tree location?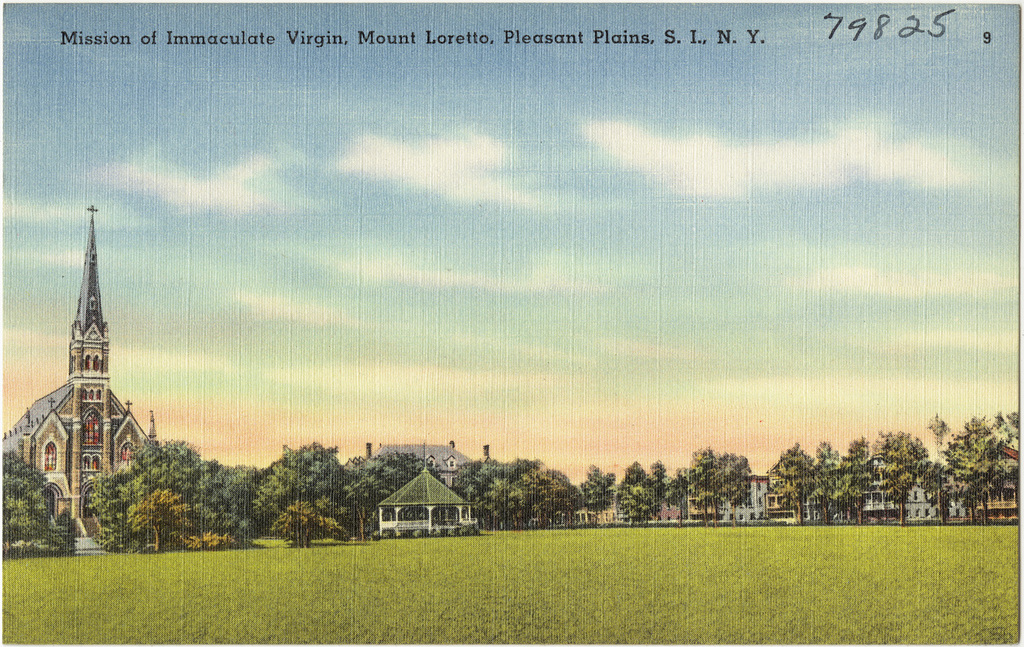
bbox=[933, 412, 1023, 520]
